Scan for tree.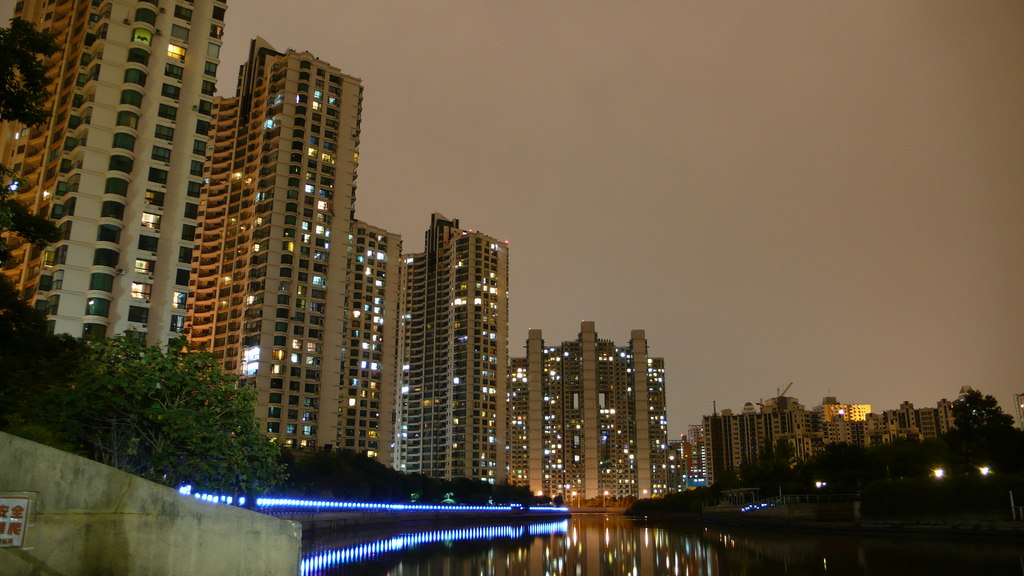
Scan result: l=0, t=19, r=86, b=248.
